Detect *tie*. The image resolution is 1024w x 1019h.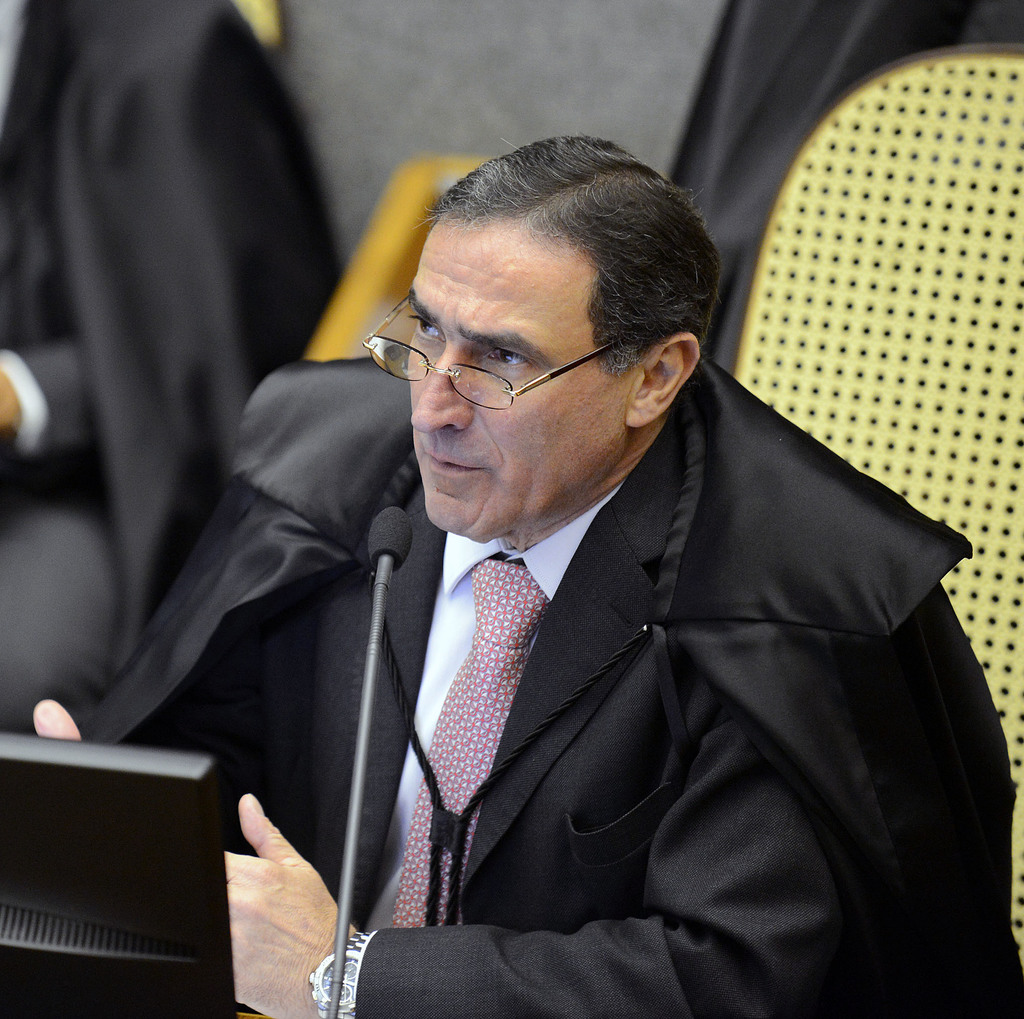
[390, 553, 546, 924].
